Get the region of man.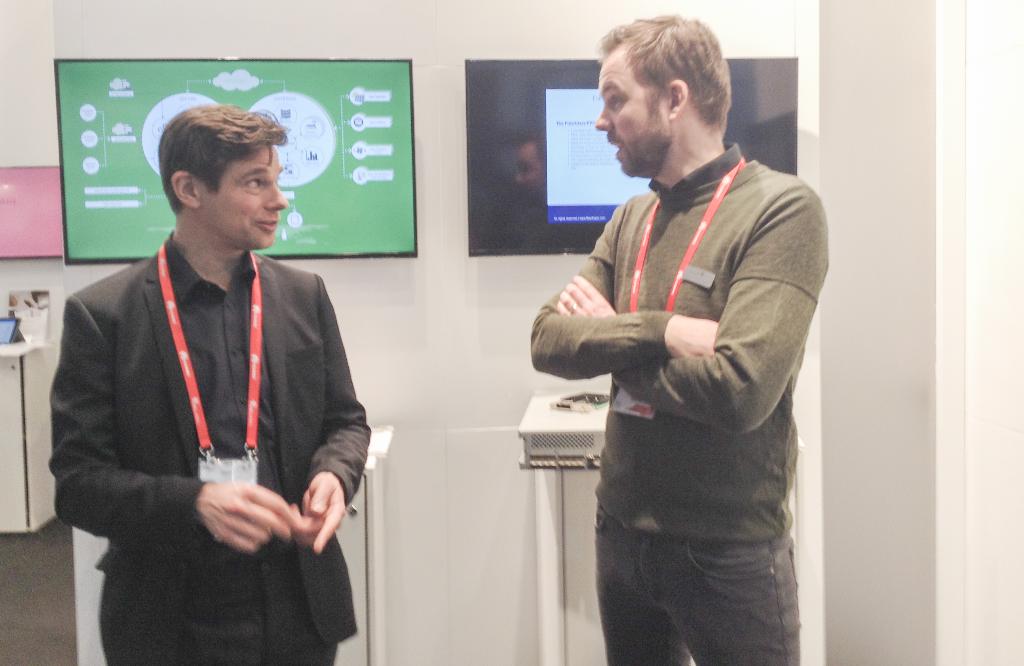
(x1=542, y1=24, x2=836, y2=654).
